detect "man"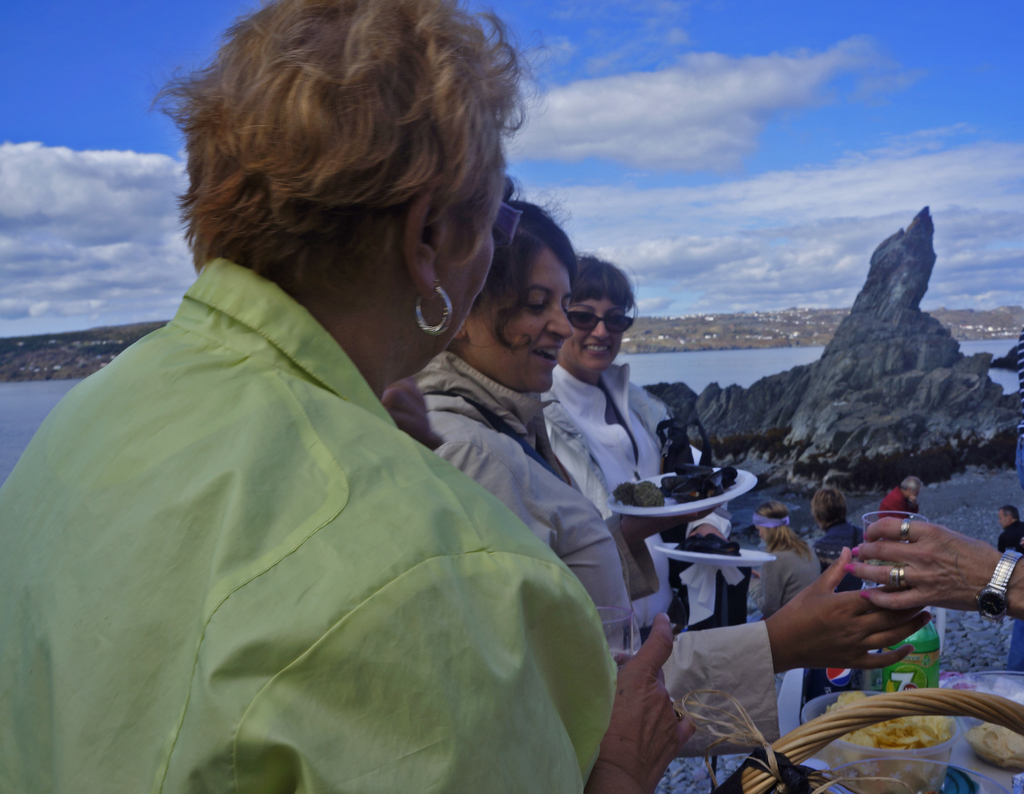
(806, 487, 872, 695)
